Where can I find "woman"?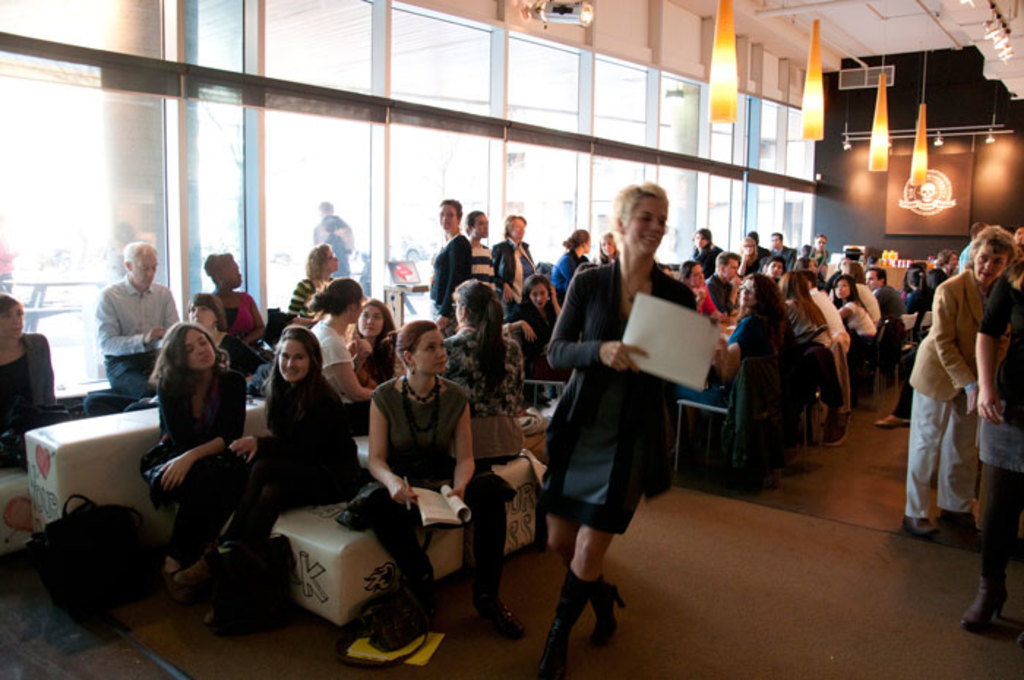
You can find it at pyautogui.locateOnScreen(347, 294, 405, 388).
